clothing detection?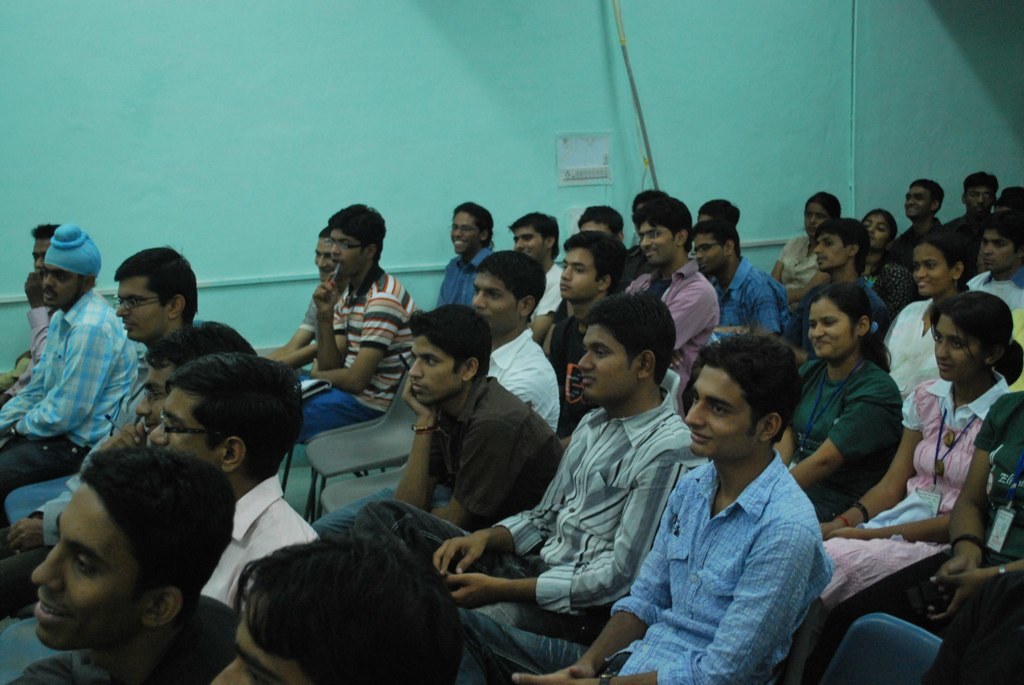
bbox=(198, 476, 323, 601)
